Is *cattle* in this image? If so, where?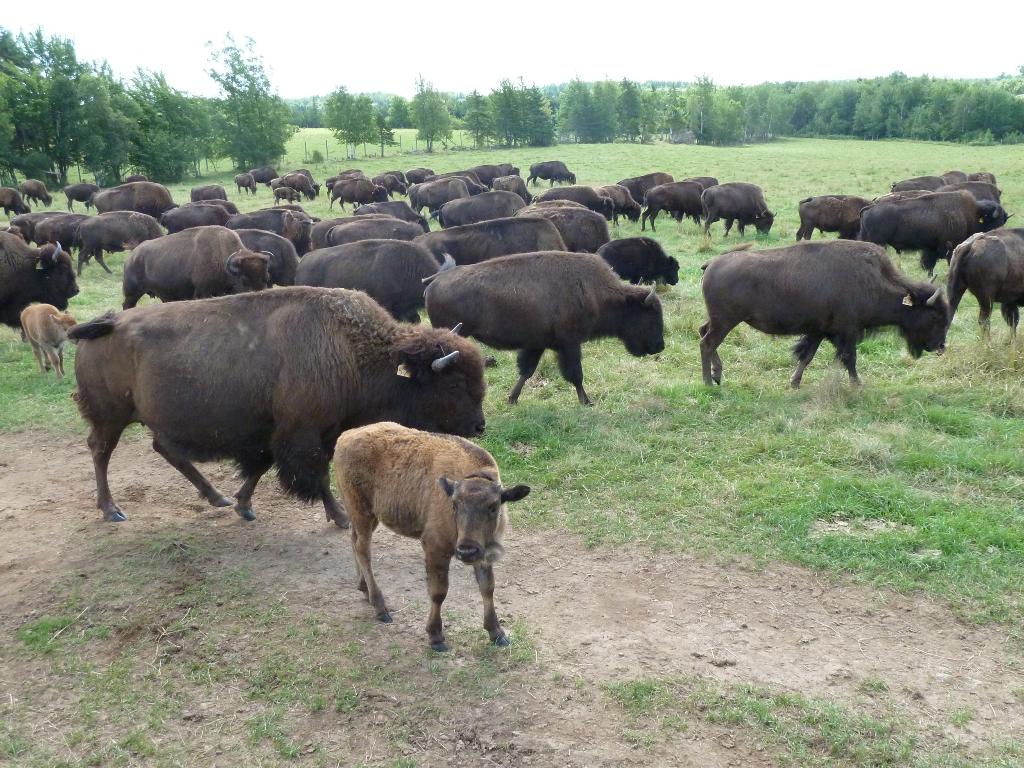
Yes, at bbox(0, 188, 28, 220).
